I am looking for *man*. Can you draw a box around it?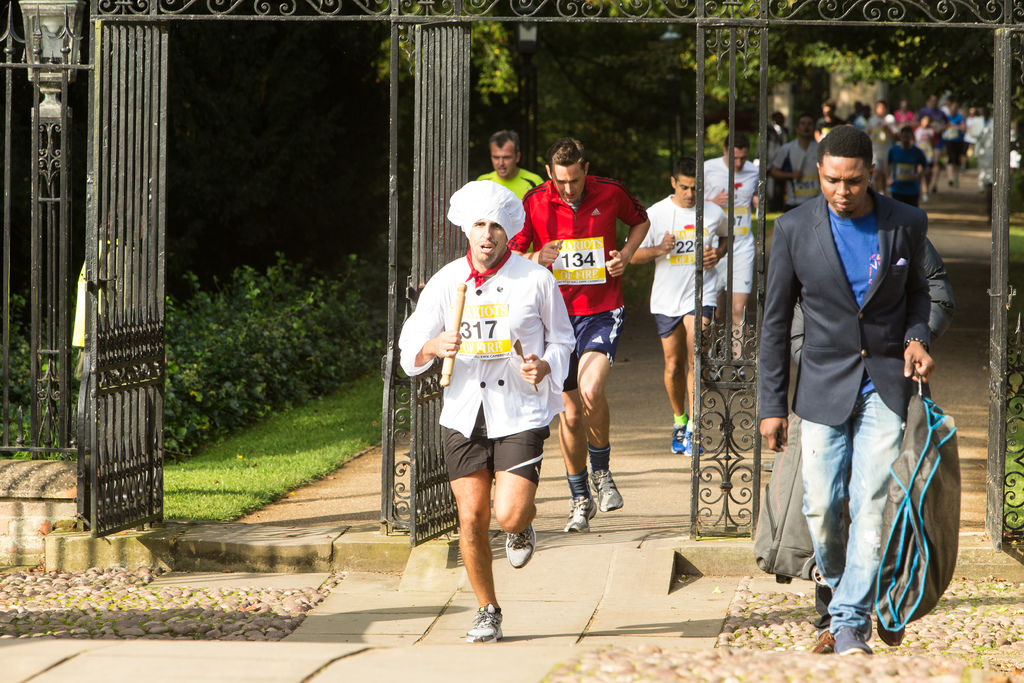
Sure, the bounding box is (left=509, top=135, right=648, bottom=531).
